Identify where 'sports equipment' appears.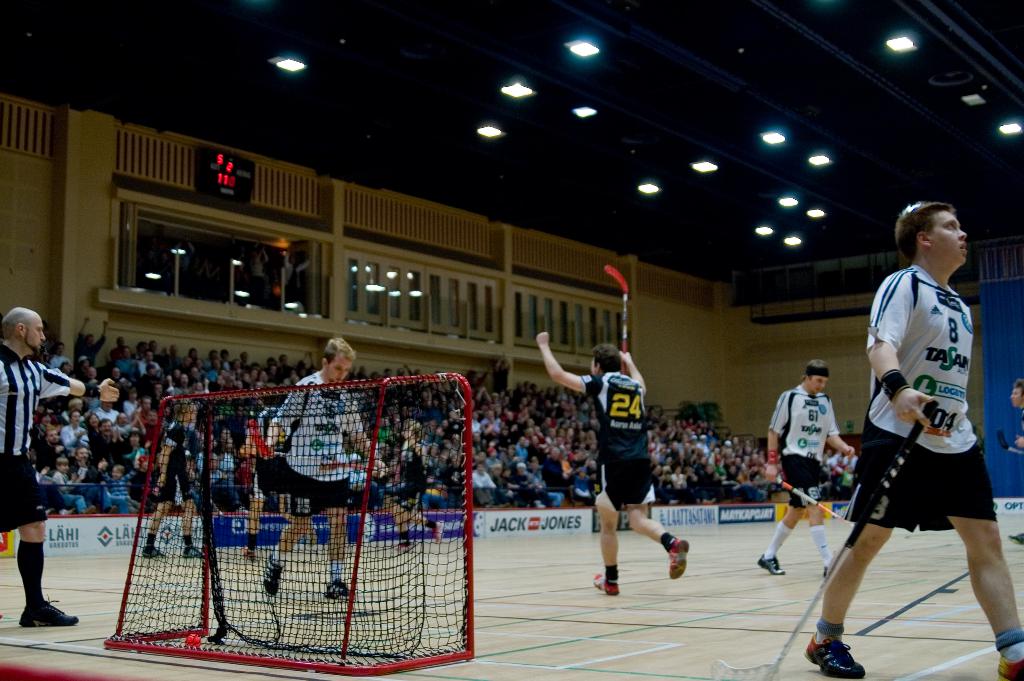
Appears at crop(182, 550, 203, 558).
